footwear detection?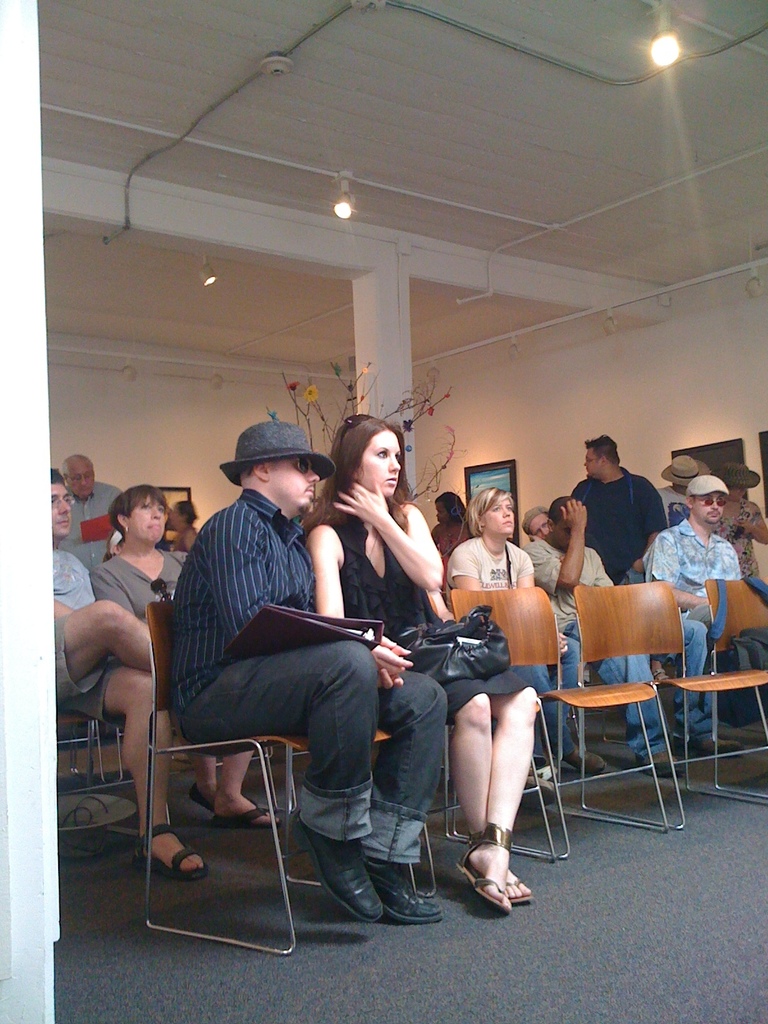
pyautogui.locateOnScreen(501, 876, 531, 905)
